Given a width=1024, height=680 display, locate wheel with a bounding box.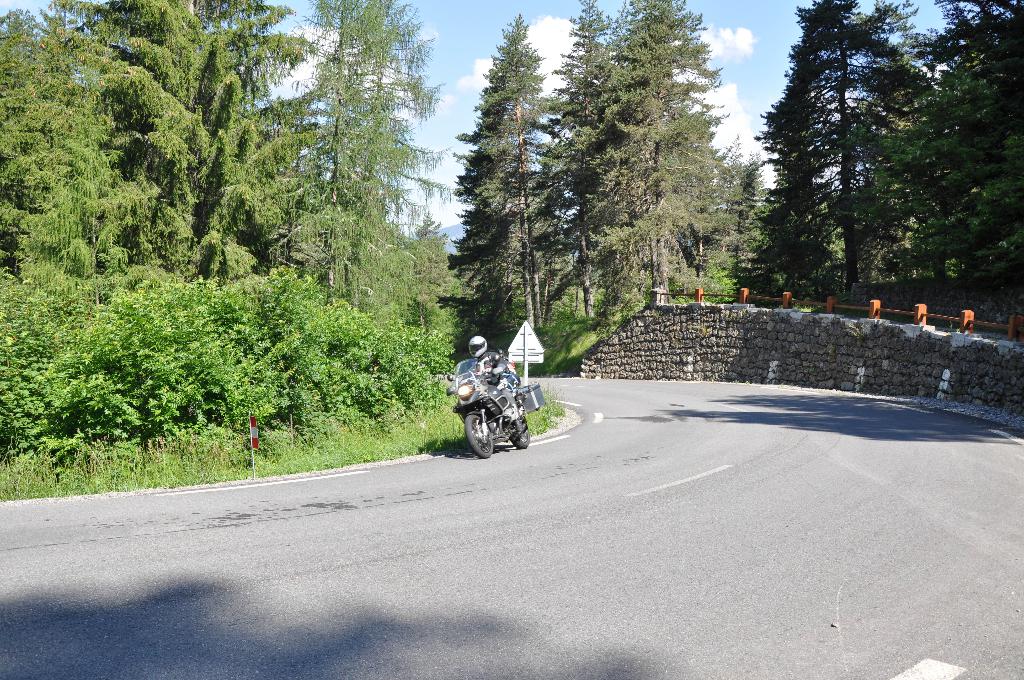
Located: <bbox>506, 414, 532, 448</bbox>.
